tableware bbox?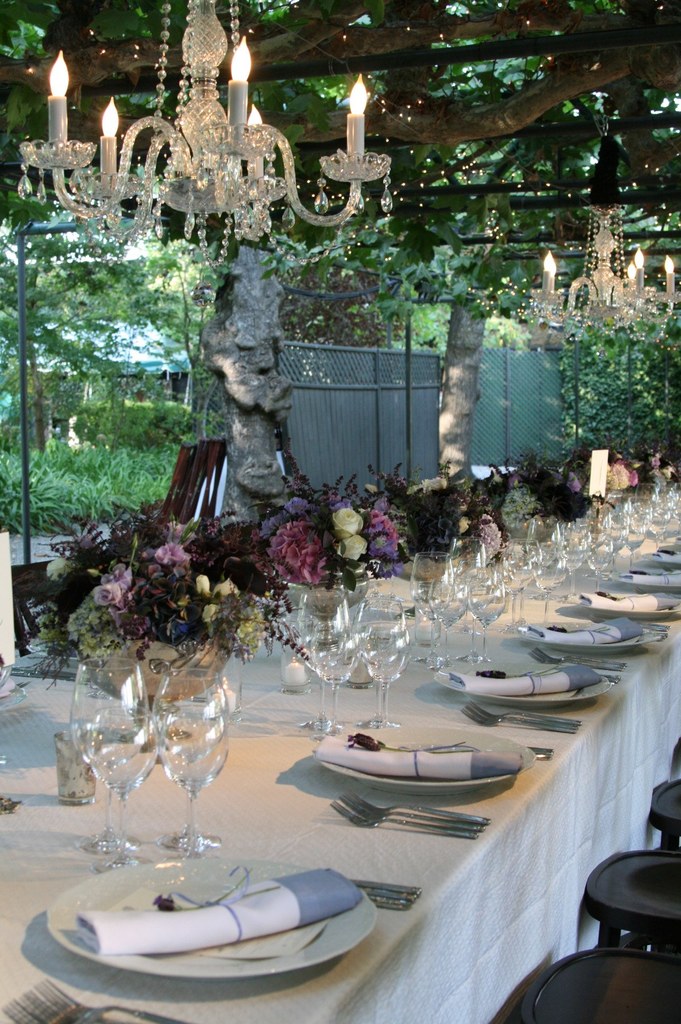
301 589 353 736
